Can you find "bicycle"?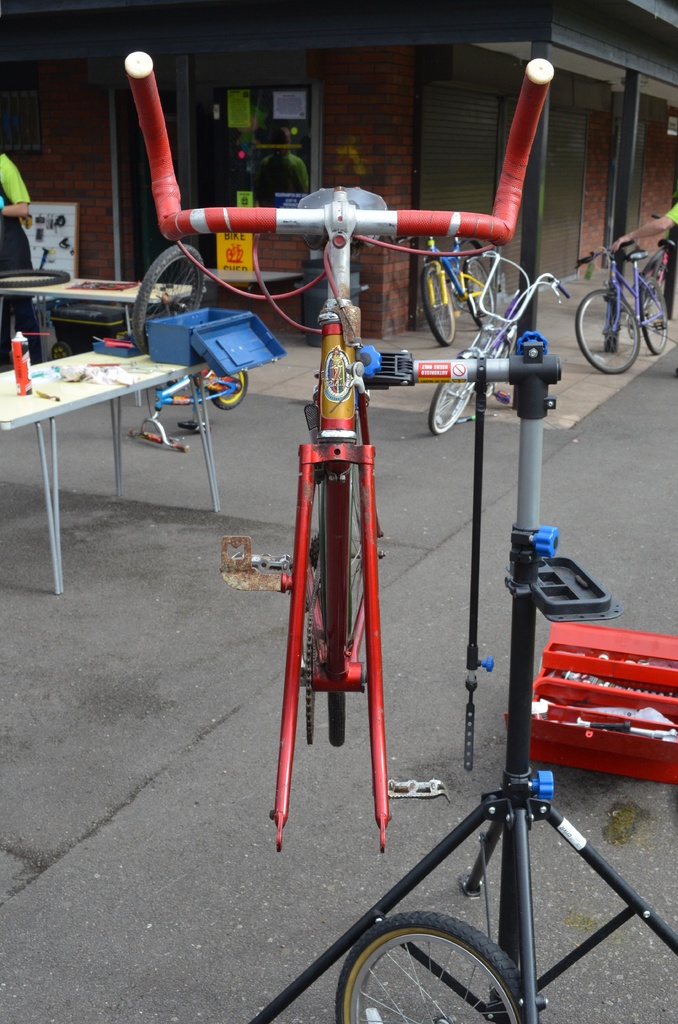
Yes, bounding box: (391,228,510,350).
